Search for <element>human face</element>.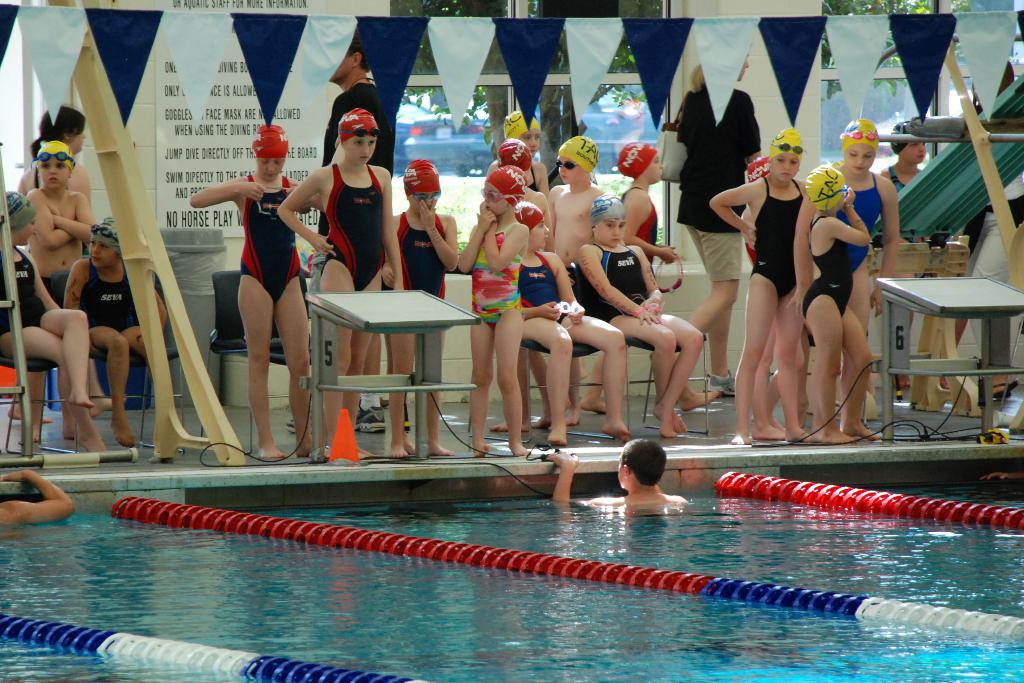
Found at x1=329 y1=56 x2=355 y2=81.
